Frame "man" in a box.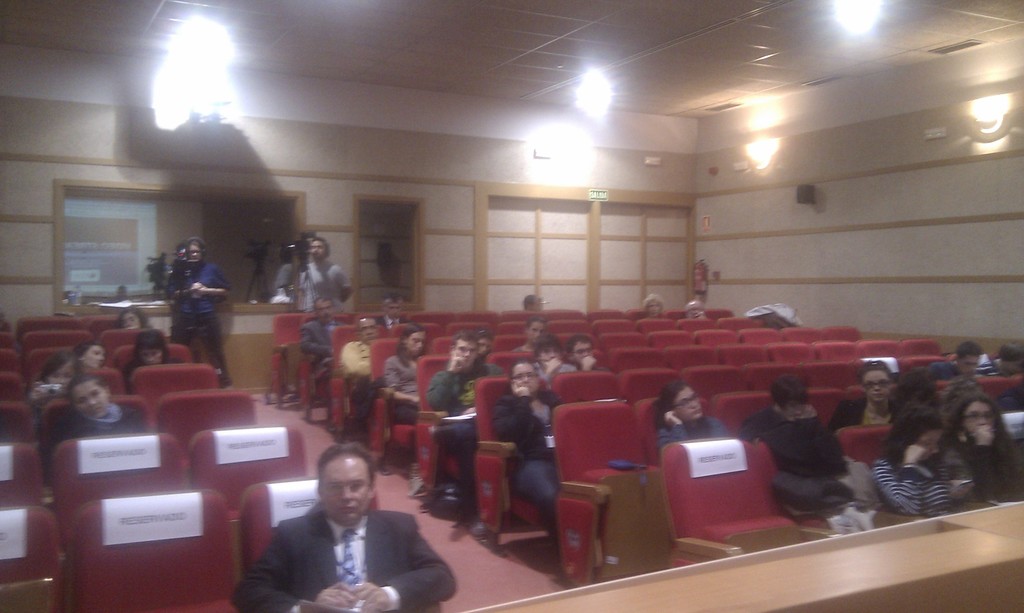
rect(427, 330, 506, 519).
